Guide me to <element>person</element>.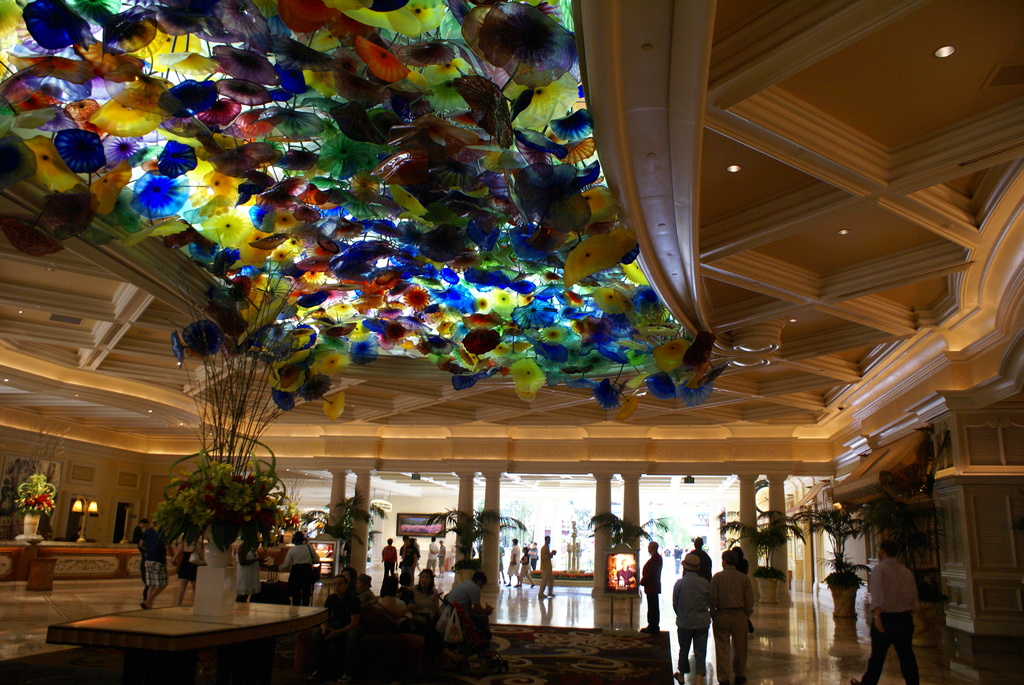
Guidance: [x1=130, y1=520, x2=147, y2=545].
